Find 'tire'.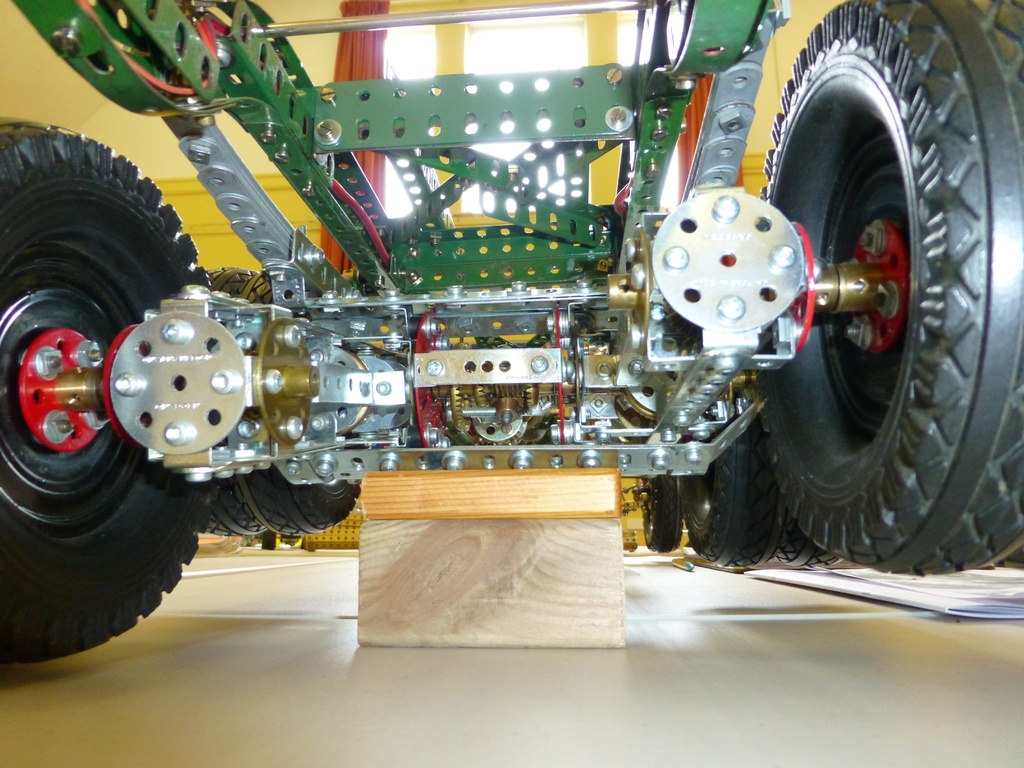
{"left": 632, "top": 379, "right": 688, "bottom": 555}.
